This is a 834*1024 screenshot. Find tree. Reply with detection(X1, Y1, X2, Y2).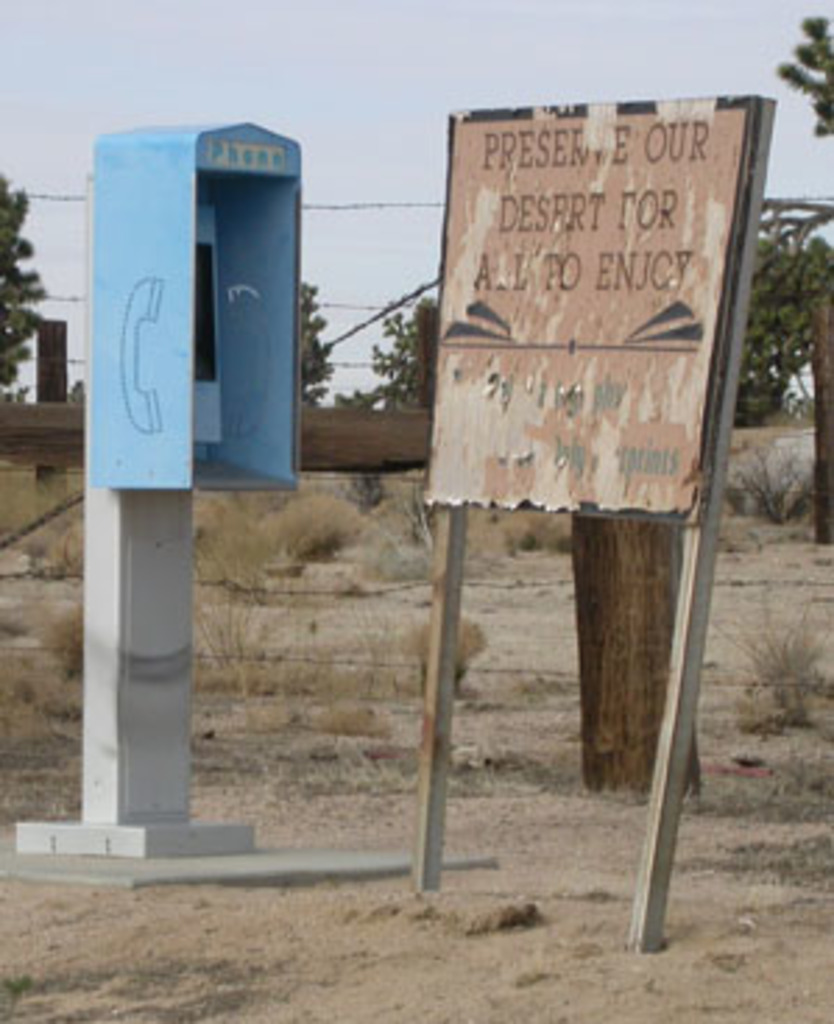
detection(0, 167, 47, 393).
